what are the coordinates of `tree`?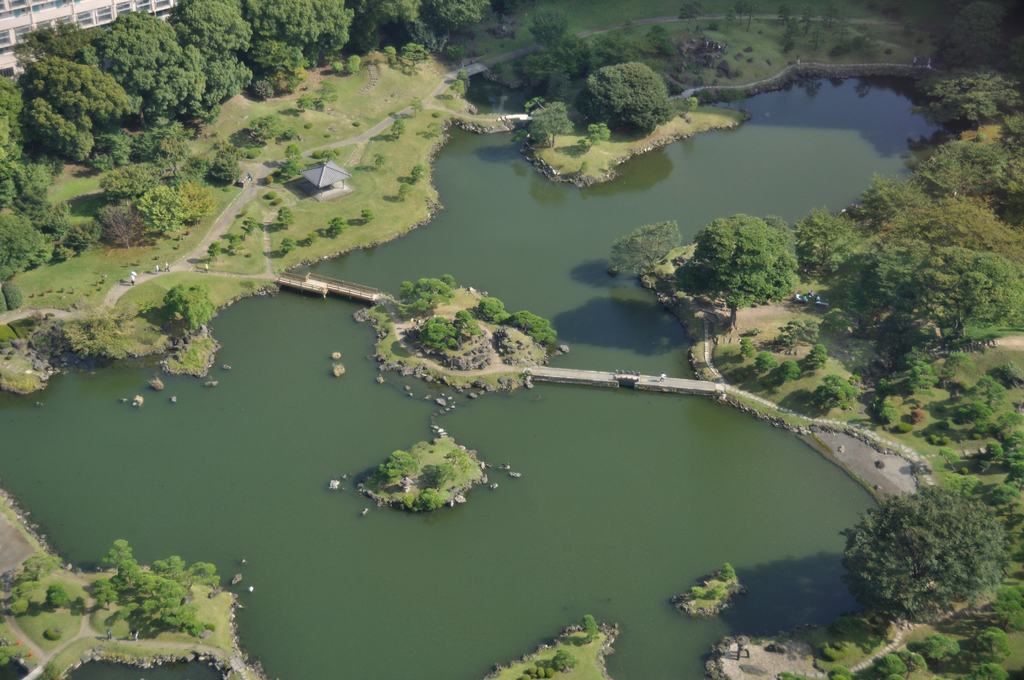
<region>578, 161, 592, 174</region>.
